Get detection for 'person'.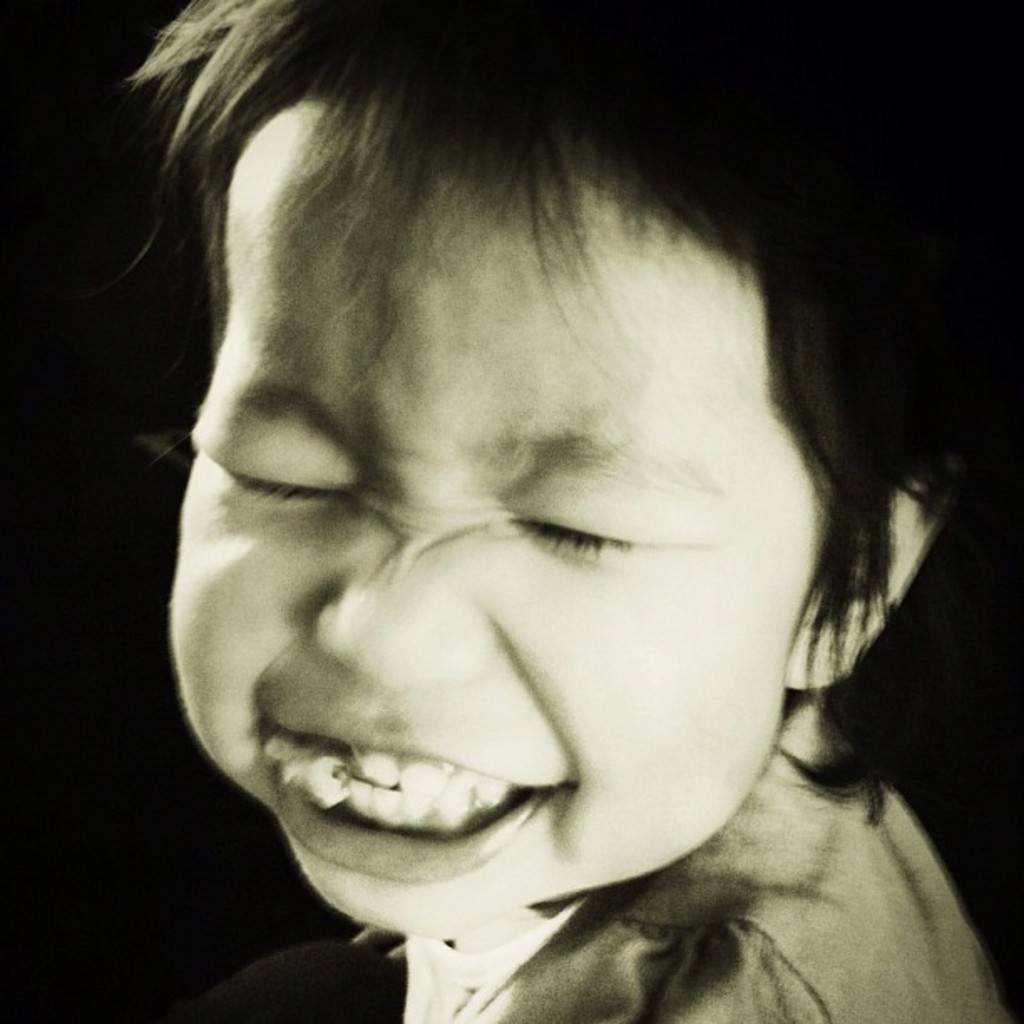
Detection: (131,0,1022,1022).
